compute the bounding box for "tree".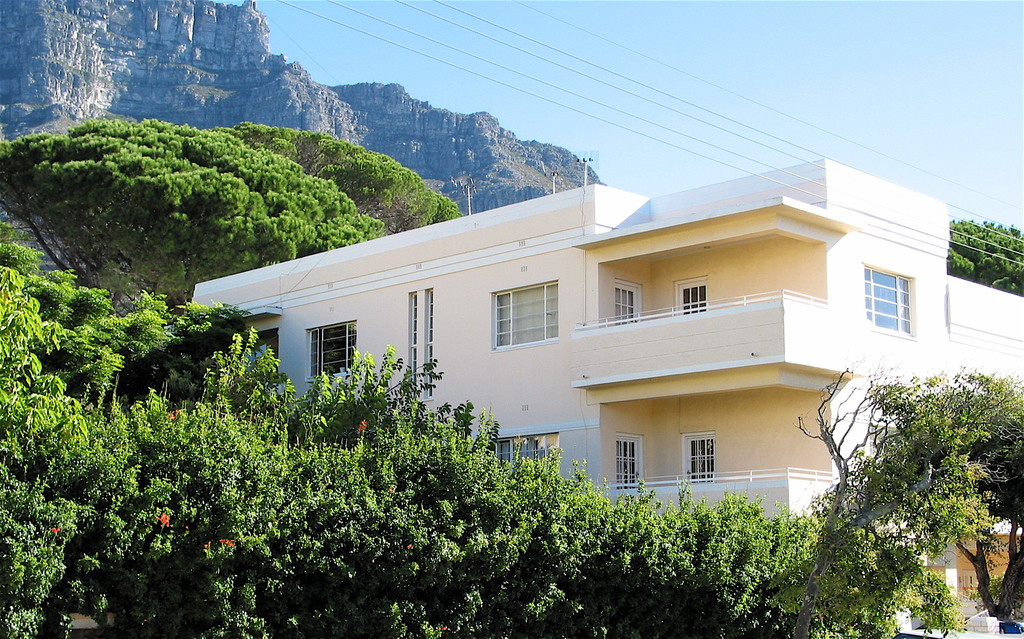
crop(947, 223, 1023, 299).
